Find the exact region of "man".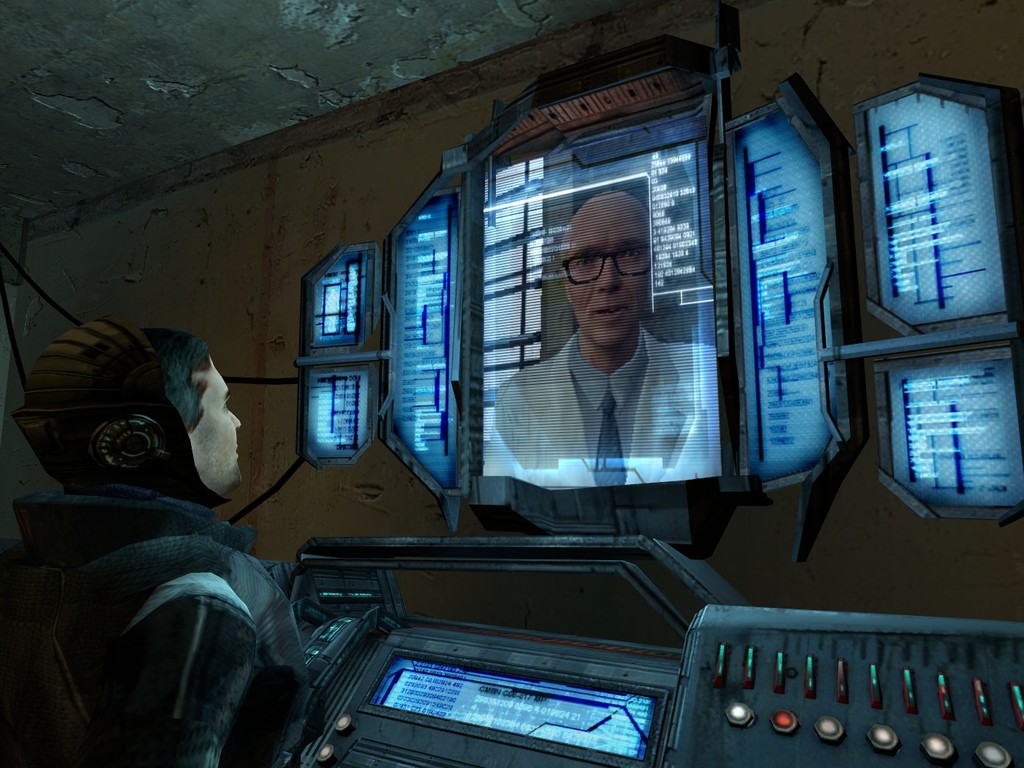
Exact region: detection(0, 321, 293, 767).
